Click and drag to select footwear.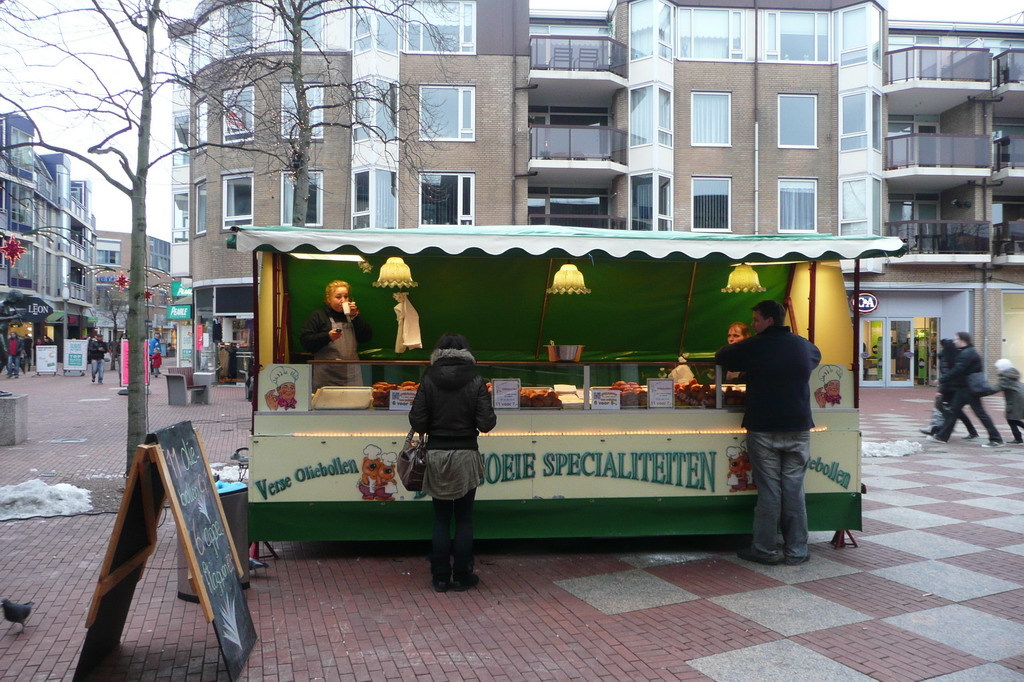
Selection: left=982, top=439, right=1010, bottom=453.
